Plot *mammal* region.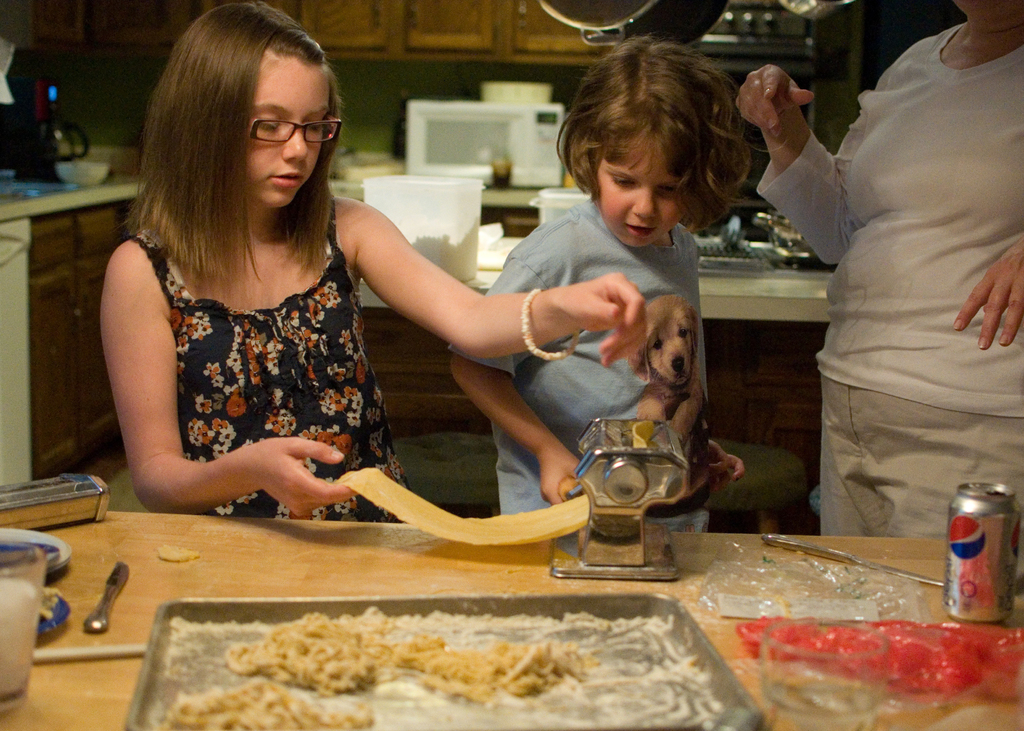
Plotted at detection(733, 0, 1023, 543).
